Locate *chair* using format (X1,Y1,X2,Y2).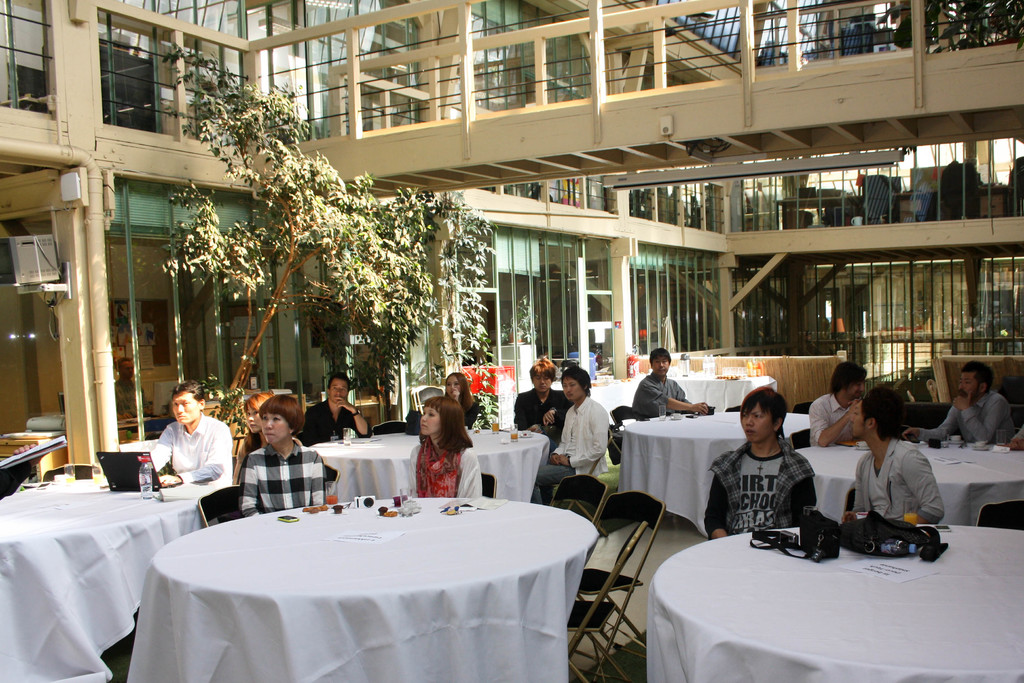
(845,484,855,518).
